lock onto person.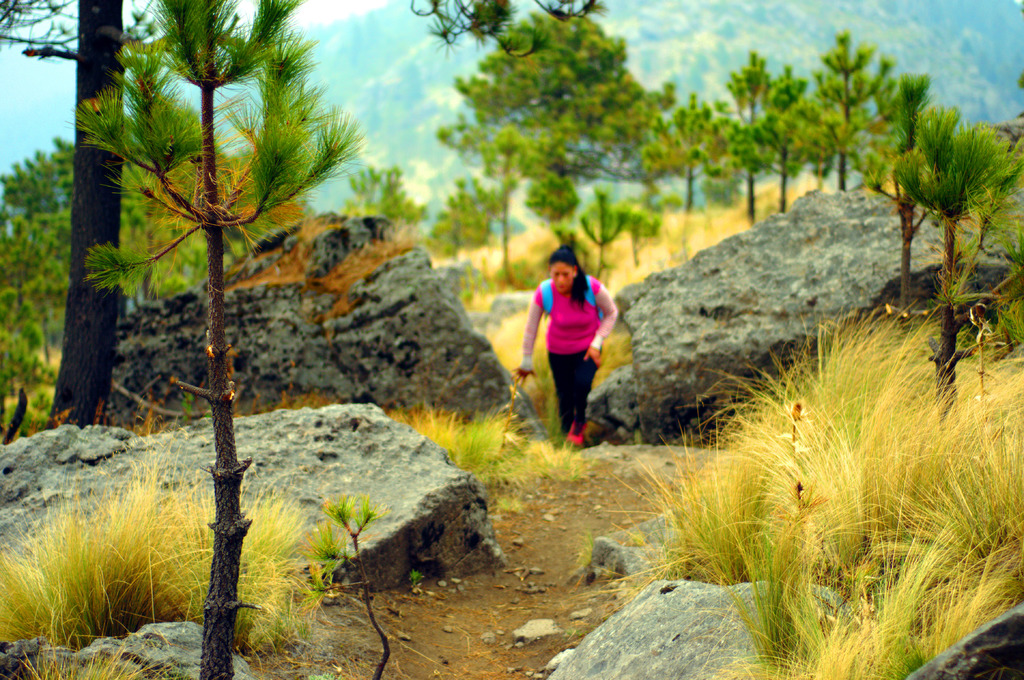
Locked: 534:241:620:451.
